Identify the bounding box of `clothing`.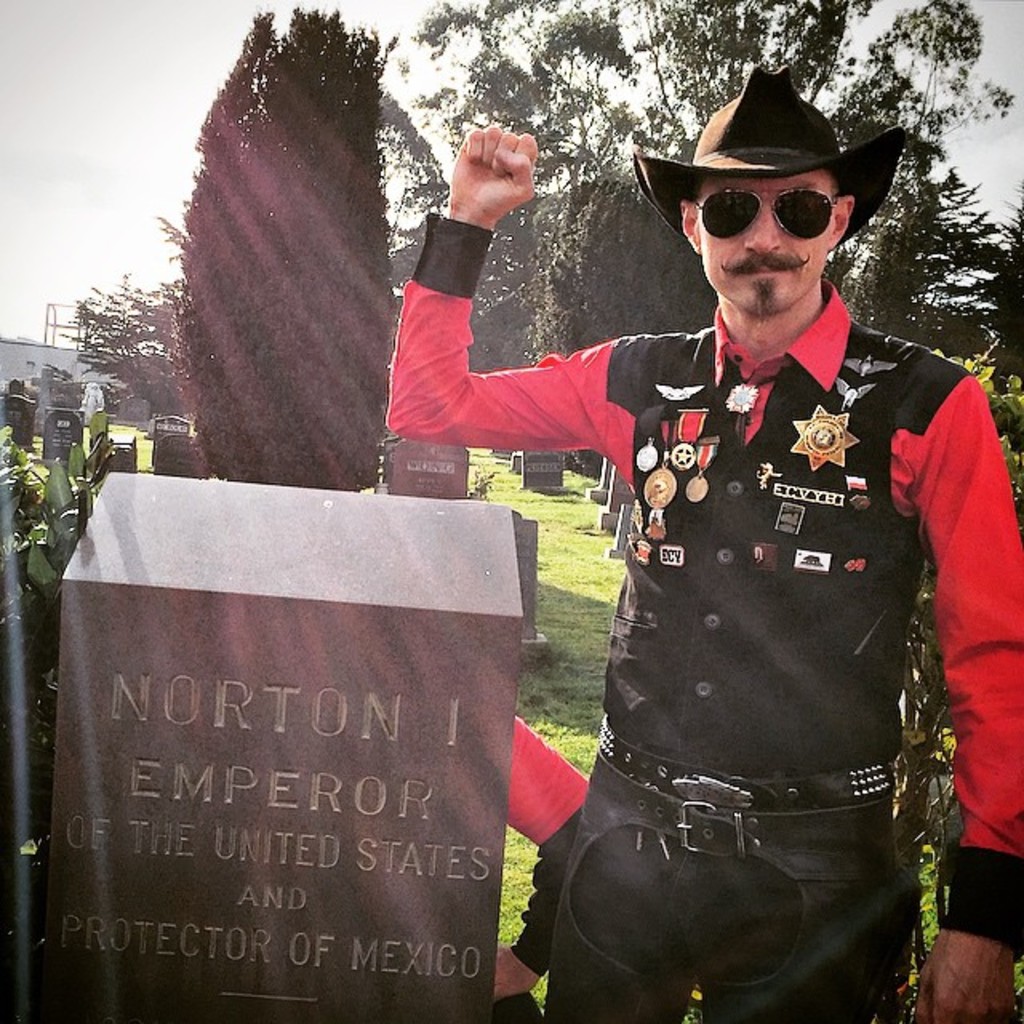
<region>386, 221, 1022, 1022</region>.
